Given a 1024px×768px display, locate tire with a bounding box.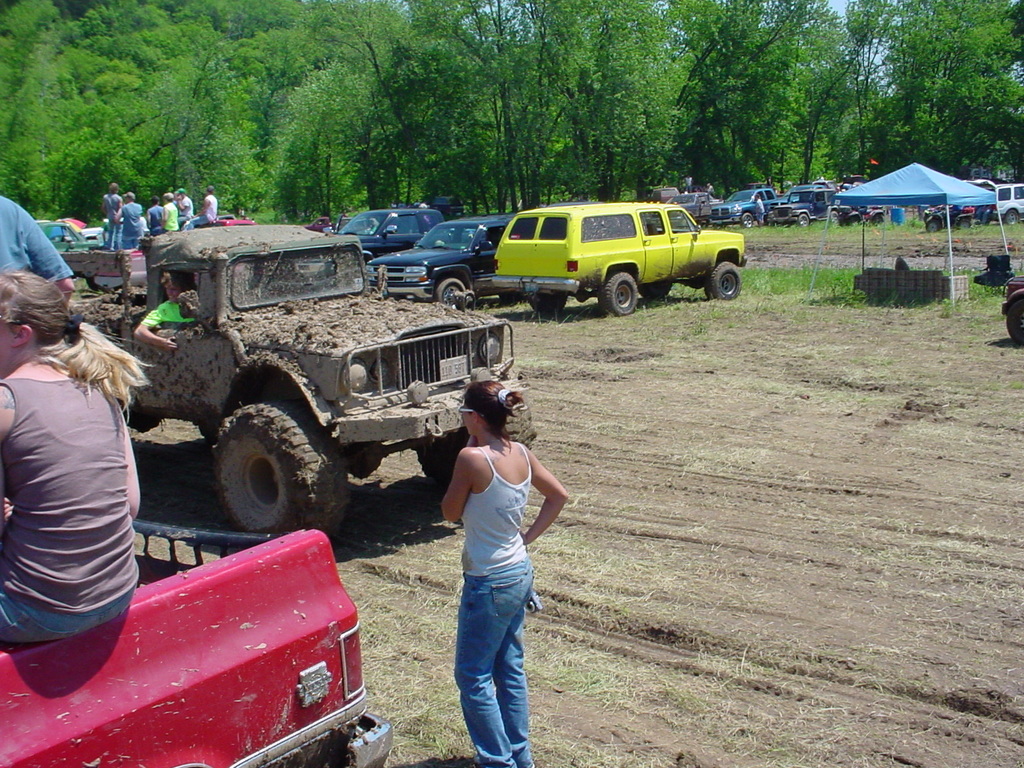
Located: {"left": 797, "top": 211, "right": 809, "bottom": 227}.
